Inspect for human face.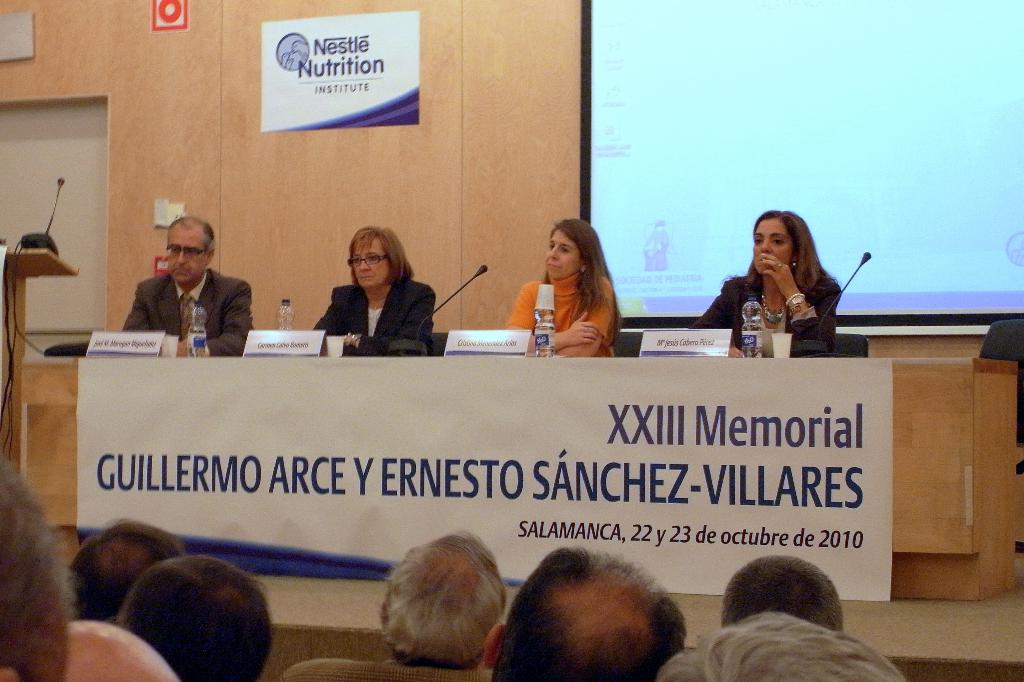
Inspection: <box>168,226,207,281</box>.
